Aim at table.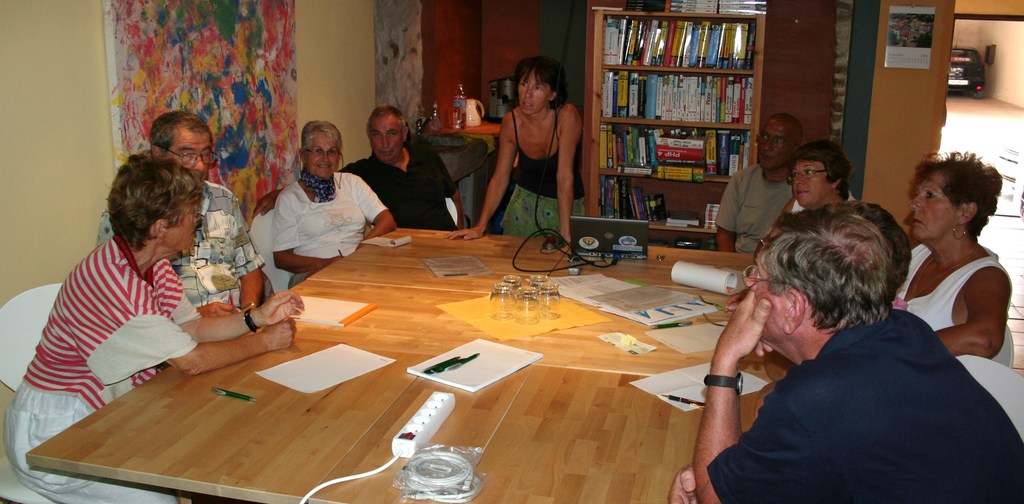
Aimed at <region>21, 227, 808, 503</region>.
